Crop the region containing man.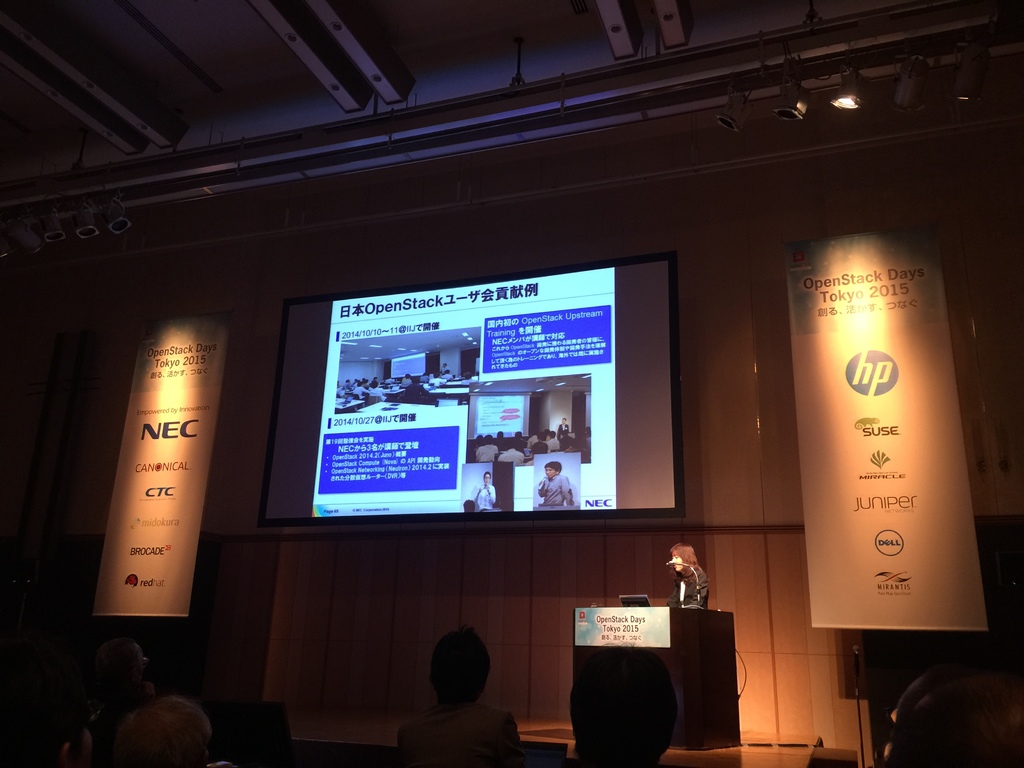
Crop region: pyautogui.locateOnScreen(538, 460, 576, 506).
